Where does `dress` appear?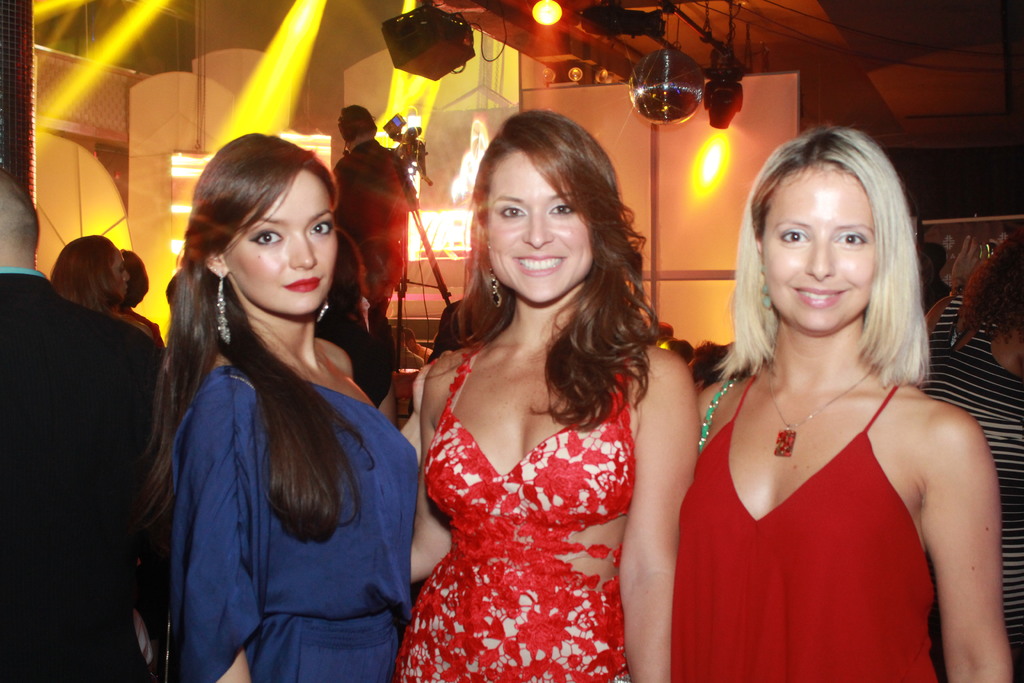
Appears at x1=400, y1=321, x2=665, y2=682.
